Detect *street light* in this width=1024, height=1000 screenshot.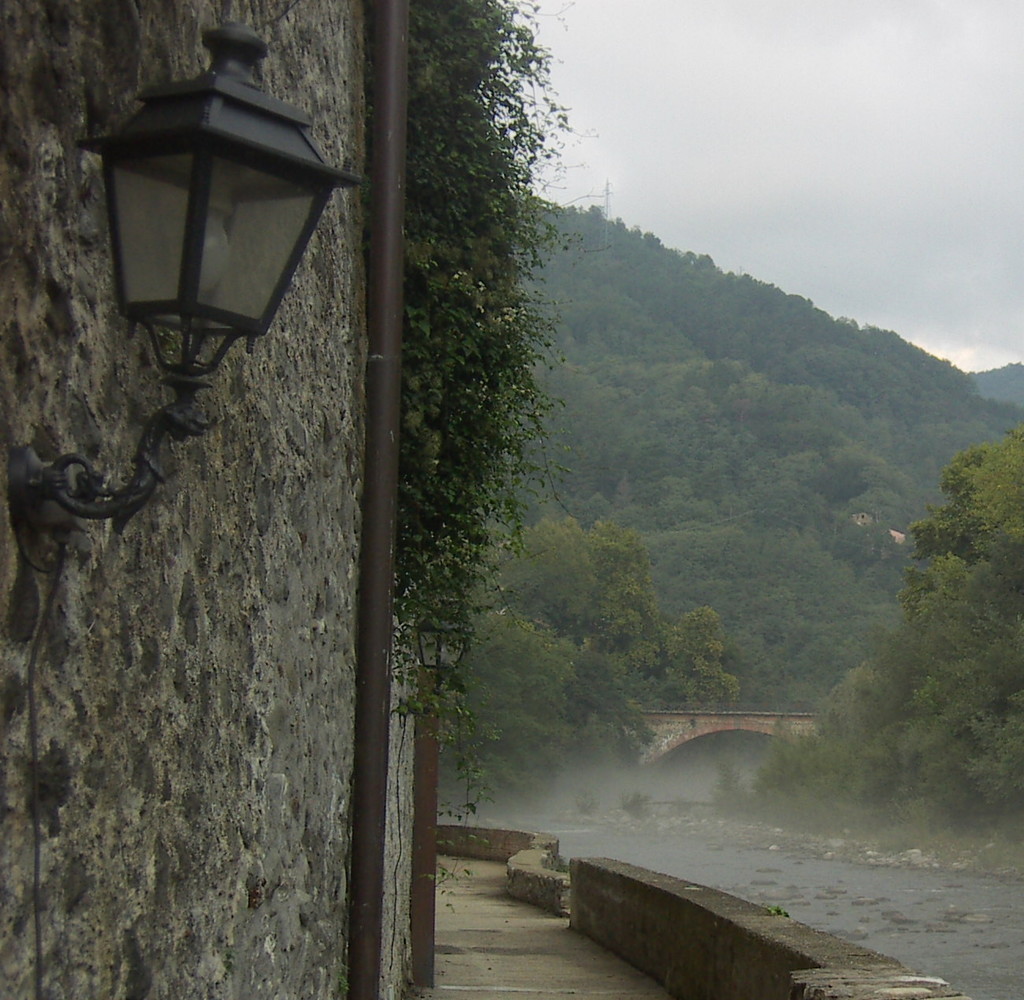
Detection: bbox=[39, 47, 357, 536].
